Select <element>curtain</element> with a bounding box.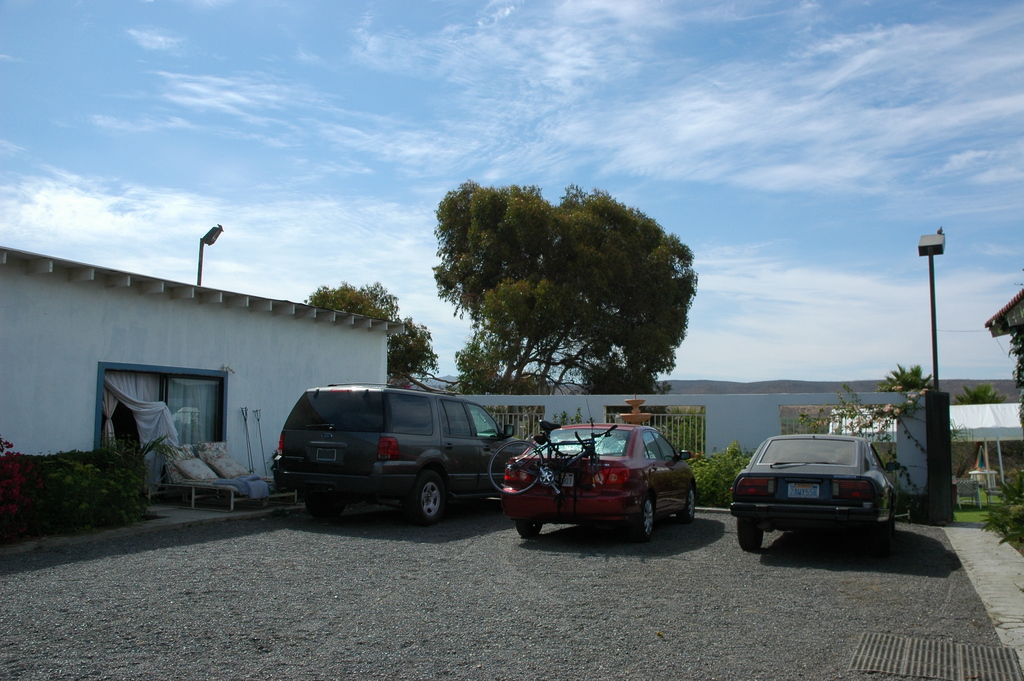
101 366 185 499.
